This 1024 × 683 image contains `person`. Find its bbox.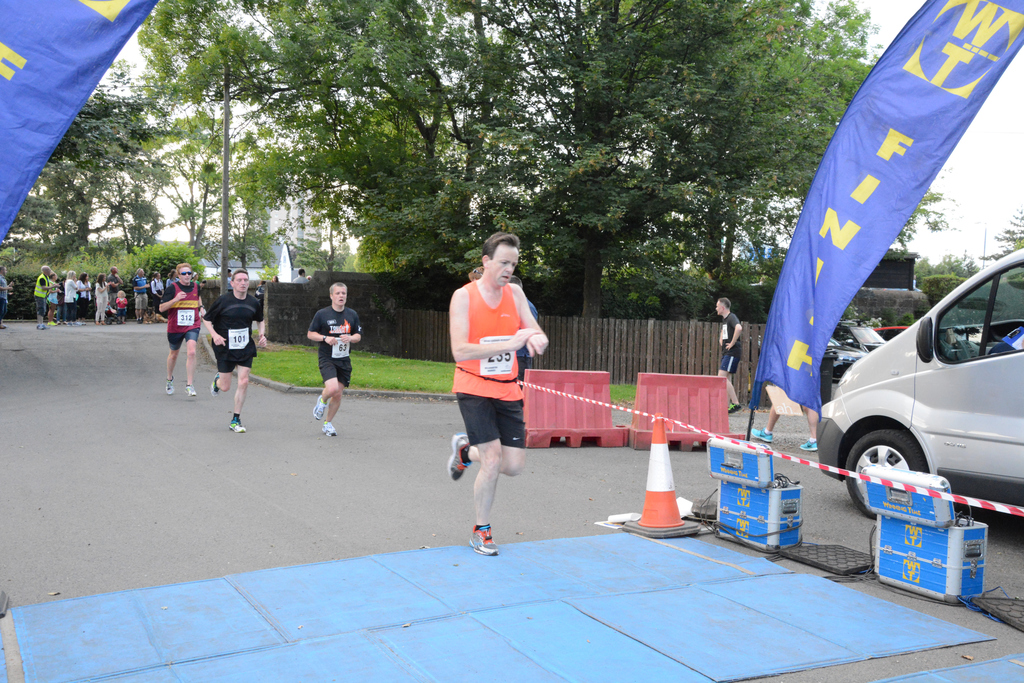
rect(307, 285, 350, 456).
